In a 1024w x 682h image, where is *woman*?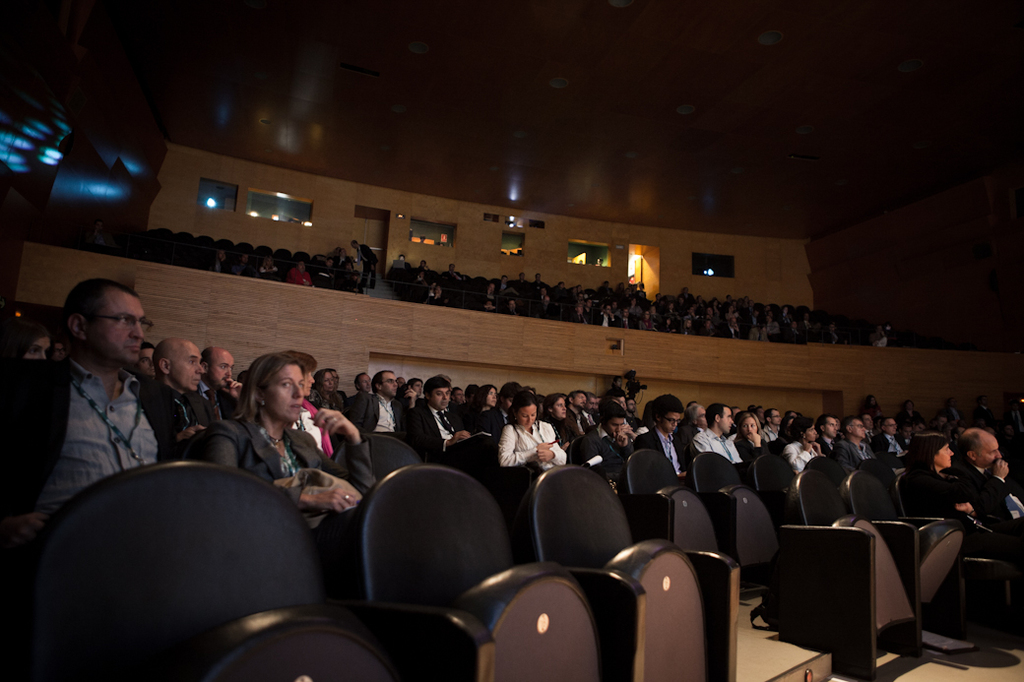
{"left": 220, "top": 364, "right": 363, "bottom": 523}.
